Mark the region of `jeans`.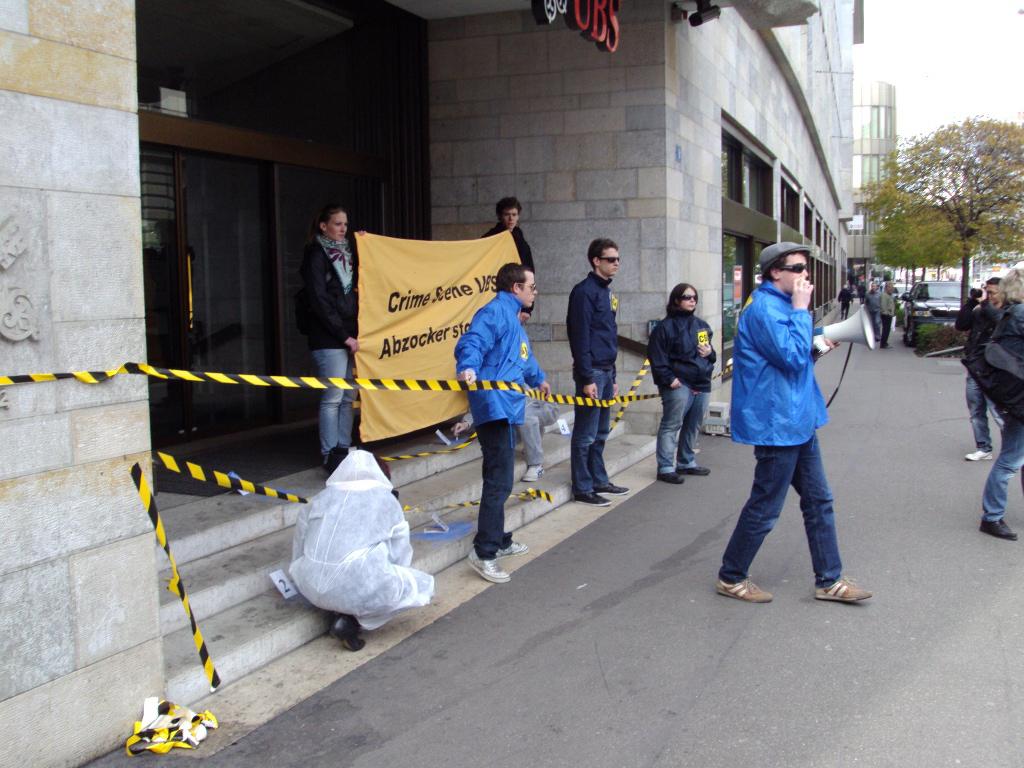
Region: <region>866, 310, 885, 344</region>.
